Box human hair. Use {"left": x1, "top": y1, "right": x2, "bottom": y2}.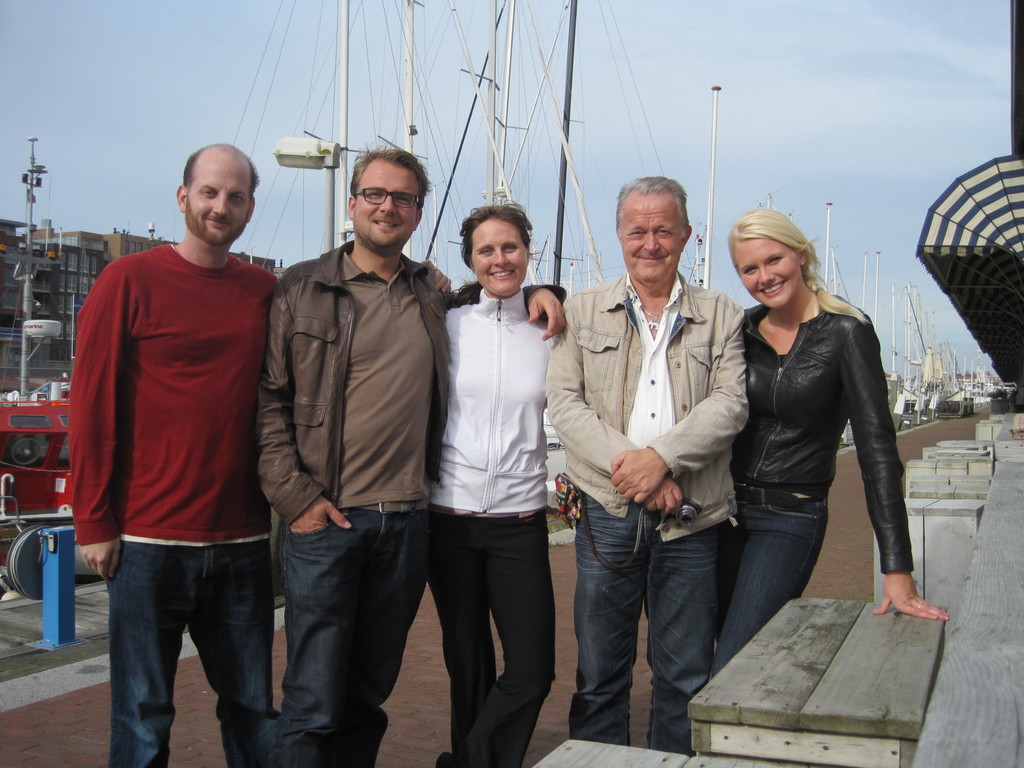
{"left": 185, "top": 148, "right": 257, "bottom": 186}.
